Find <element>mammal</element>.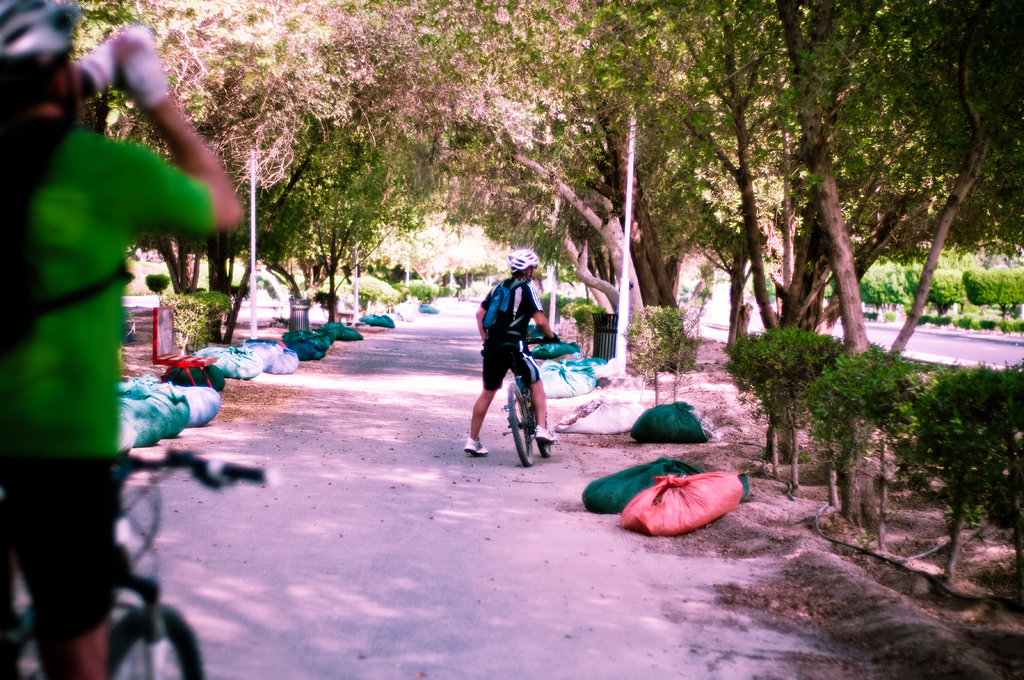
0 1 251 679.
